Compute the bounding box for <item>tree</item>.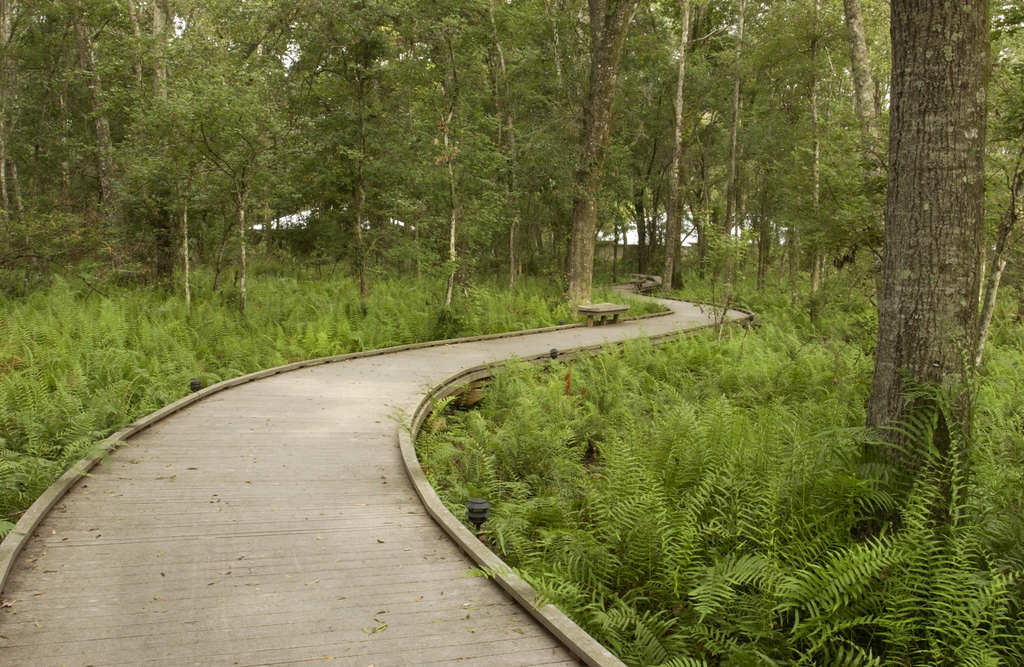
left=823, top=8, right=1007, bottom=488.
